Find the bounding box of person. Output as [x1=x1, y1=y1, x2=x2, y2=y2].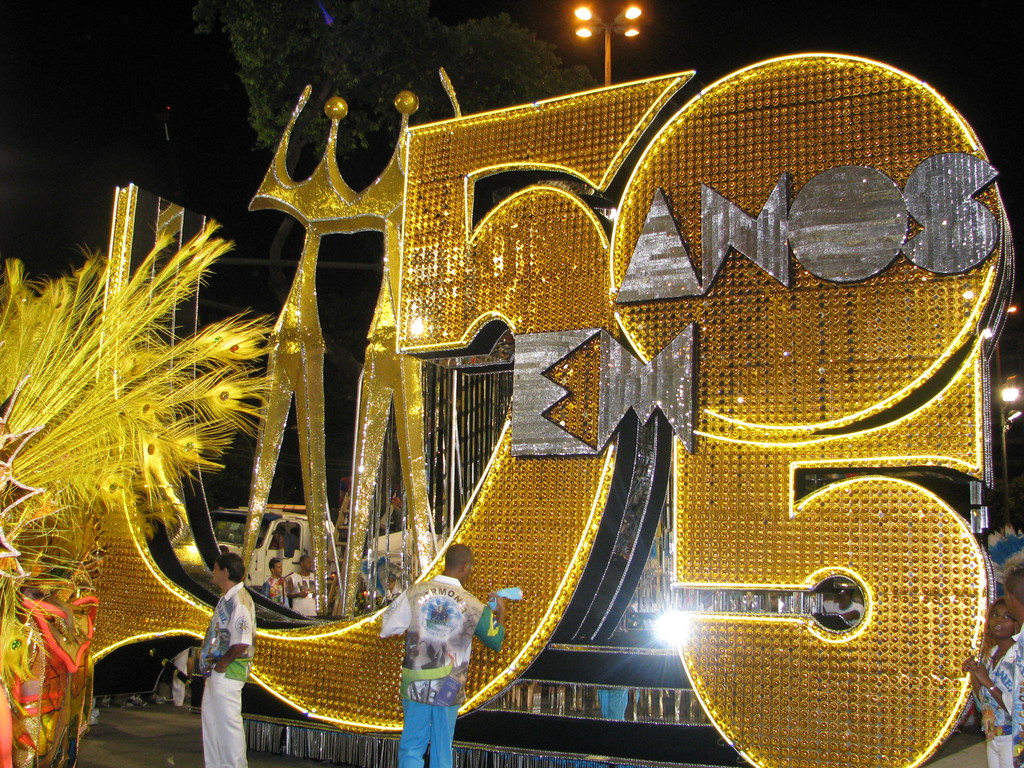
[x1=174, y1=552, x2=253, y2=761].
